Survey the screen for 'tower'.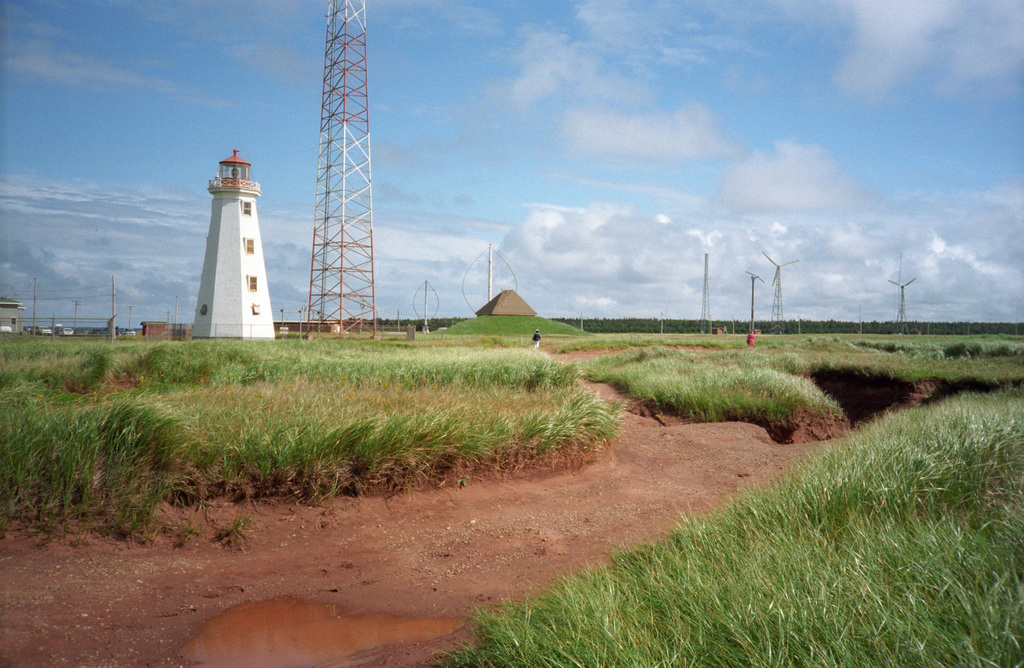
Survey found: pyautogui.locateOnScreen(750, 238, 804, 321).
